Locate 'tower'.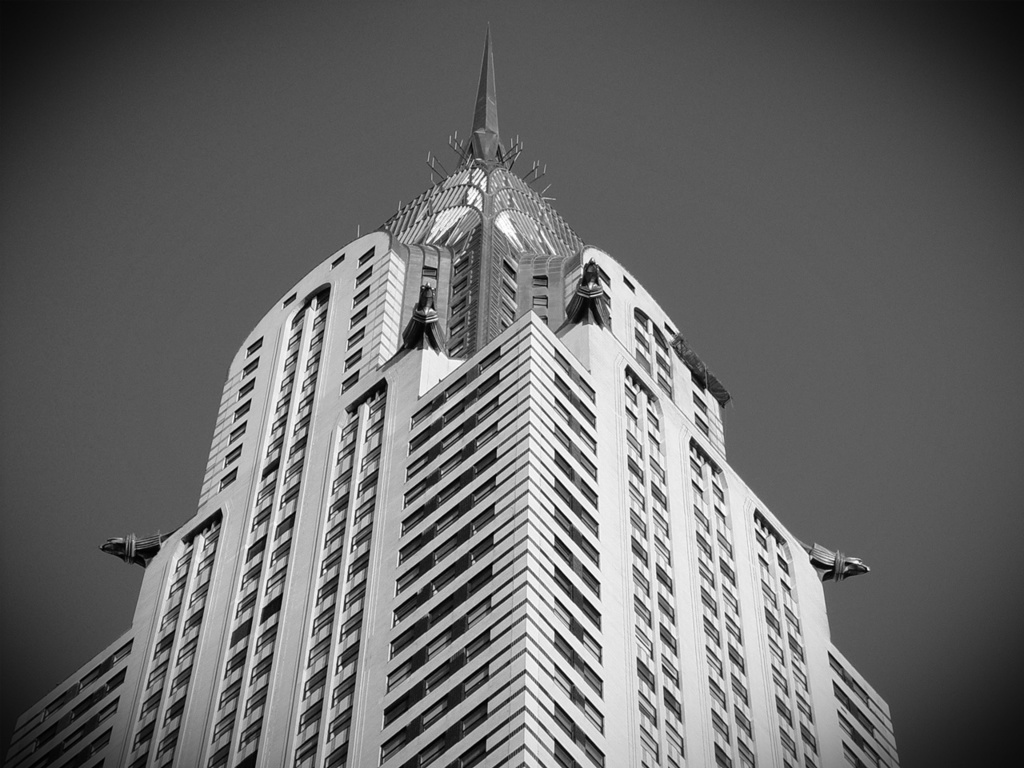
Bounding box: 0 14 912 767.
